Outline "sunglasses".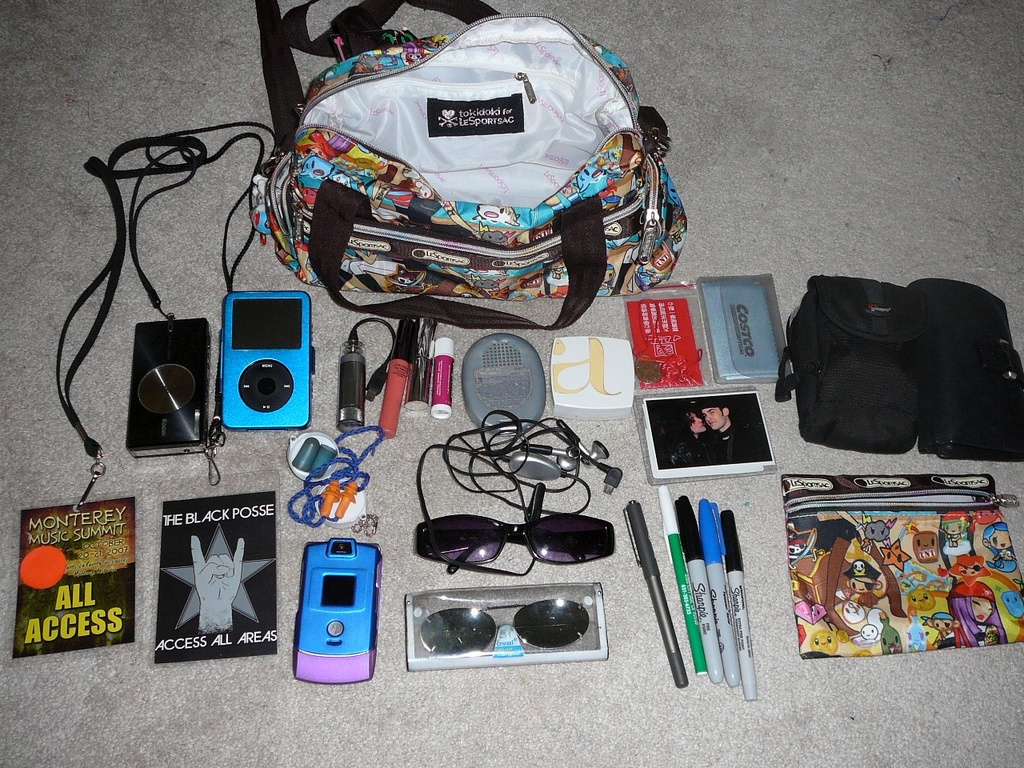
Outline: pyautogui.locateOnScreen(415, 598, 586, 654).
